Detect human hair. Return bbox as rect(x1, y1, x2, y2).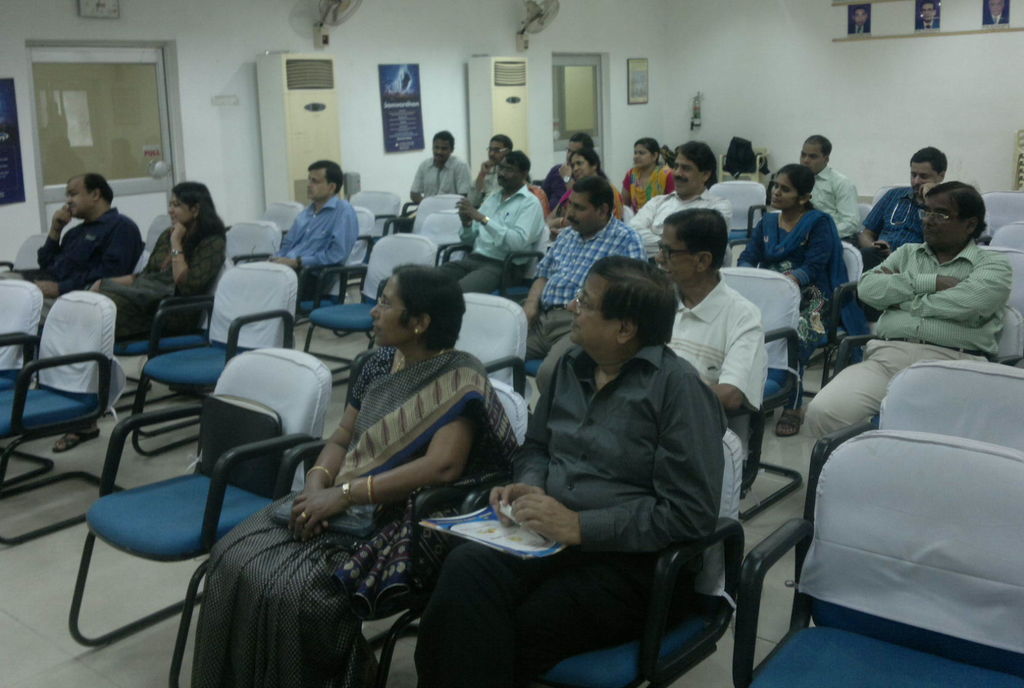
rect(392, 267, 467, 351).
